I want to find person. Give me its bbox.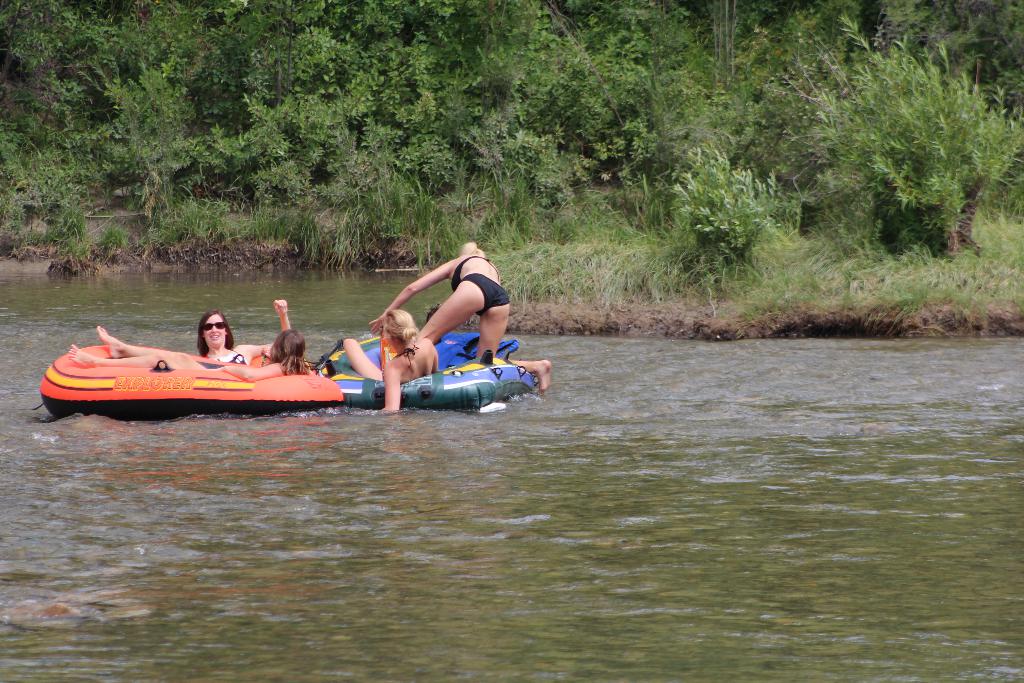
362, 236, 515, 392.
